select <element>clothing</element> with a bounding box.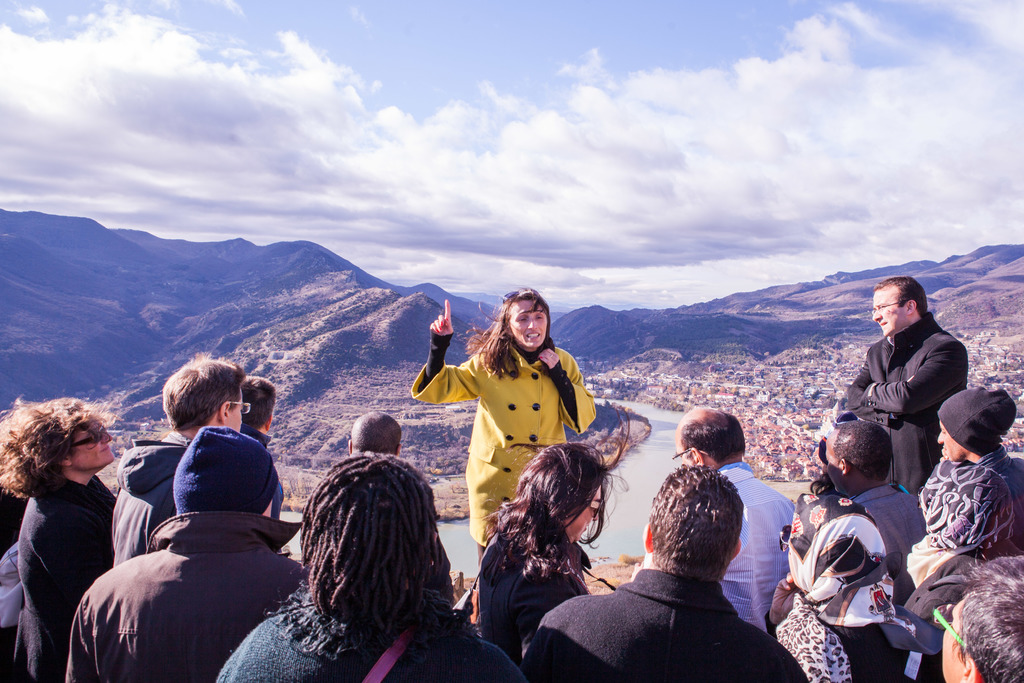
[70, 448, 314, 671].
